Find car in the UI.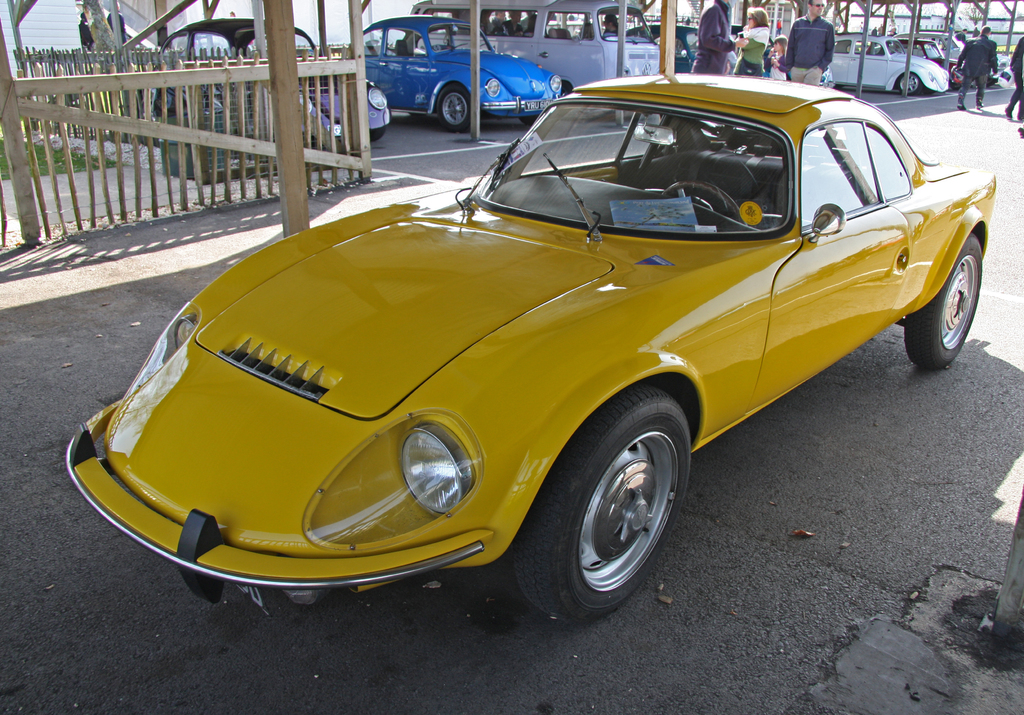
UI element at {"x1": 330, "y1": 13, "x2": 561, "y2": 135}.
